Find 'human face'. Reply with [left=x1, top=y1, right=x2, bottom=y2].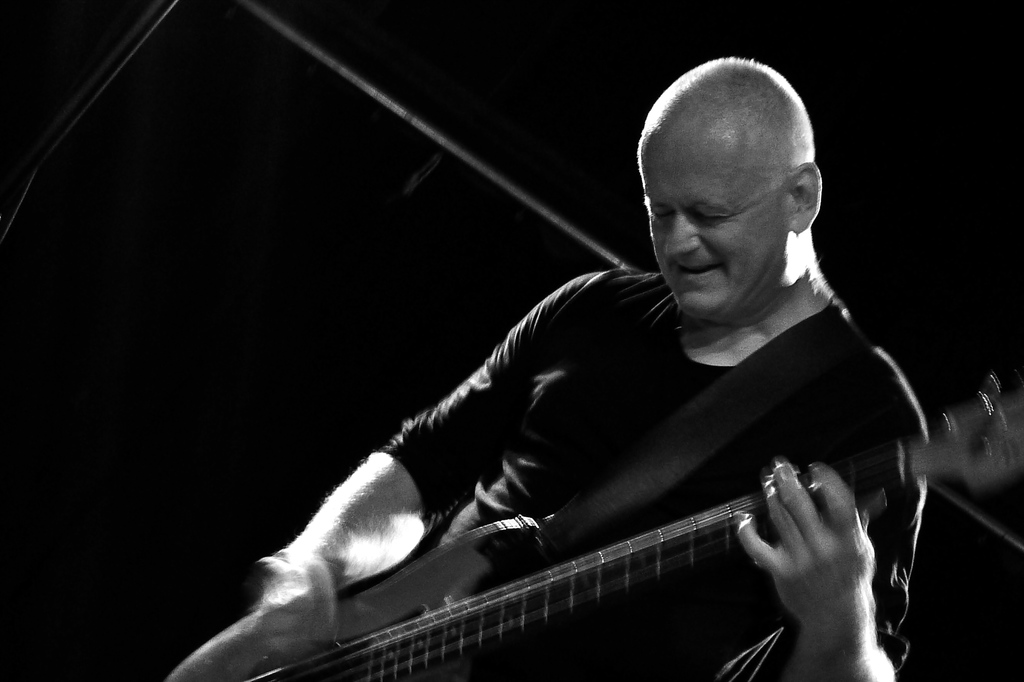
[left=637, top=129, right=784, bottom=317].
